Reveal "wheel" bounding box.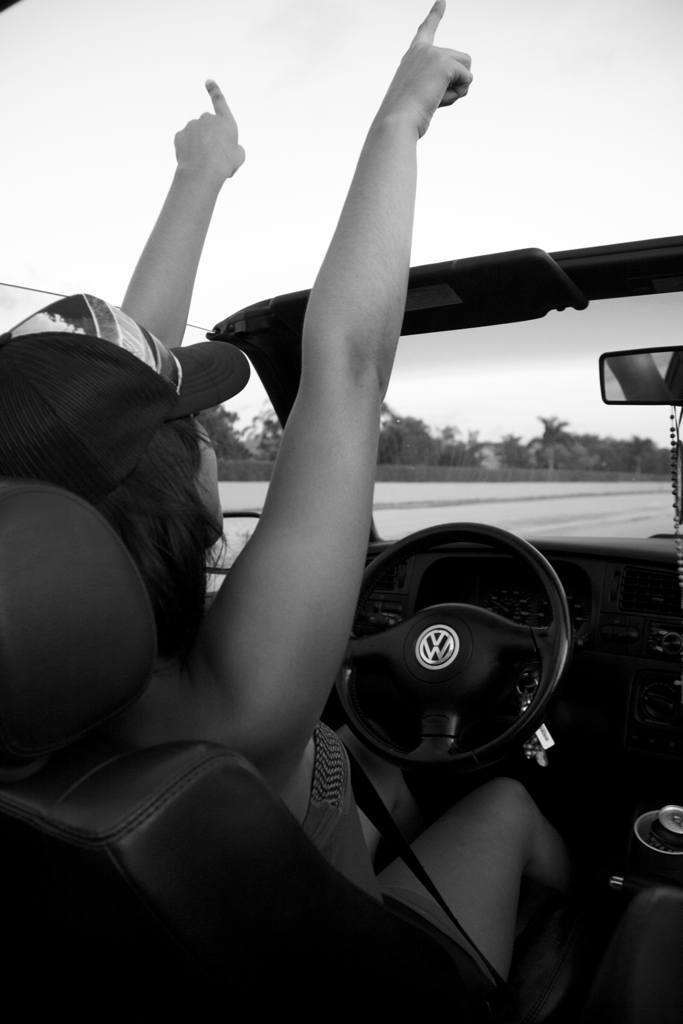
Revealed: x1=366 y1=535 x2=594 y2=784.
